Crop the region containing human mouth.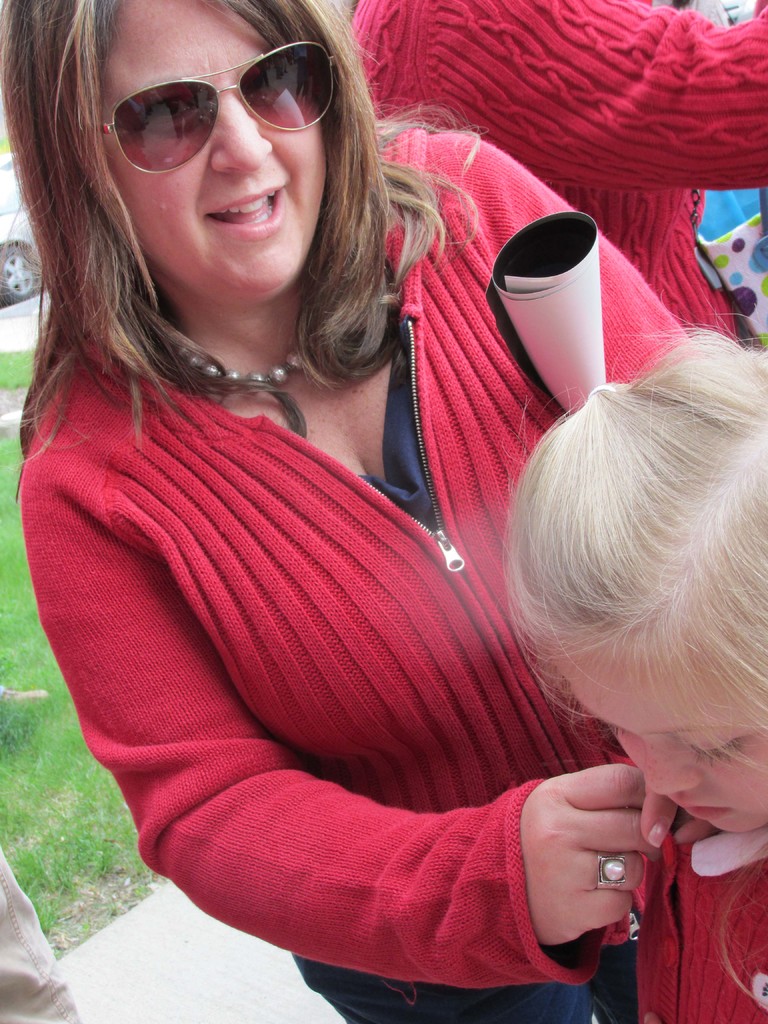
Crop region: {"x1": 674, "y1": 802, "x2": 737, "y2": 819}.
